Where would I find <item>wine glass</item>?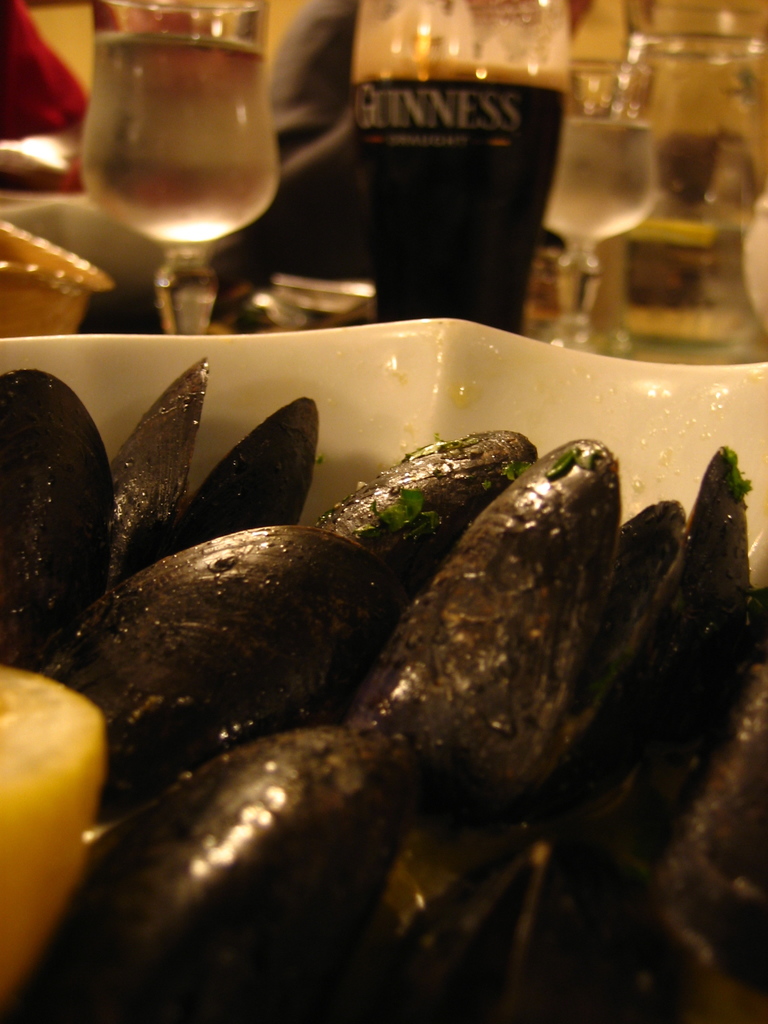
At (left=541, top=61, right=653, bottom=328).
